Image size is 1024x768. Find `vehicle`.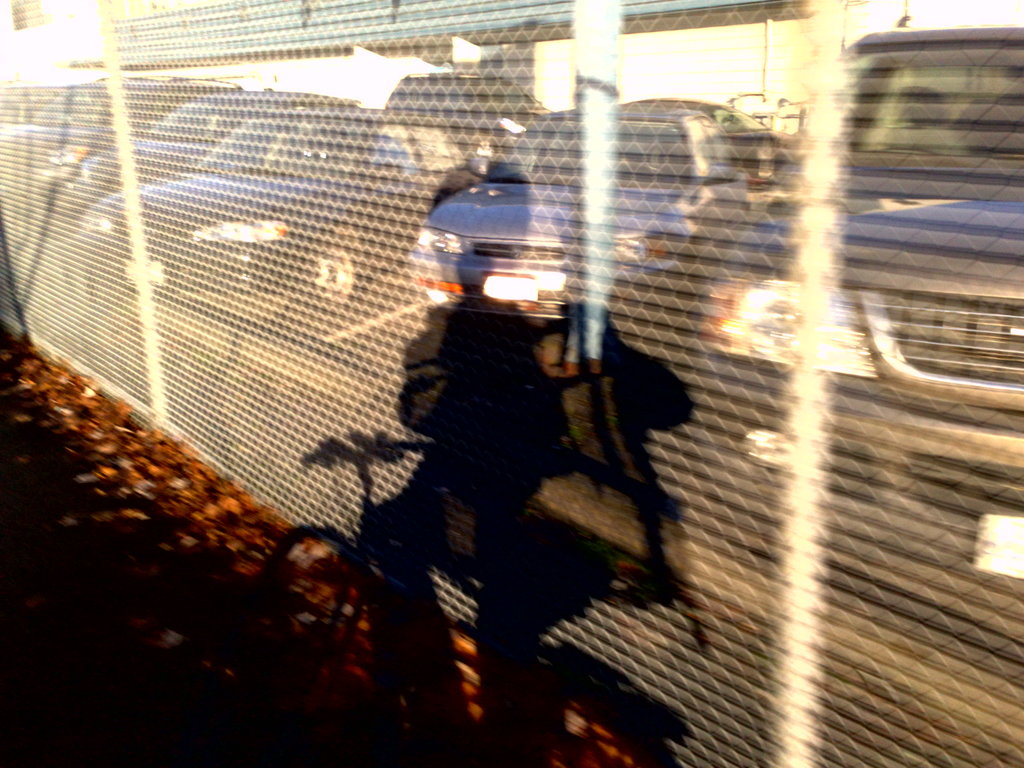
<region>0, 81, 189, 198</region>.
